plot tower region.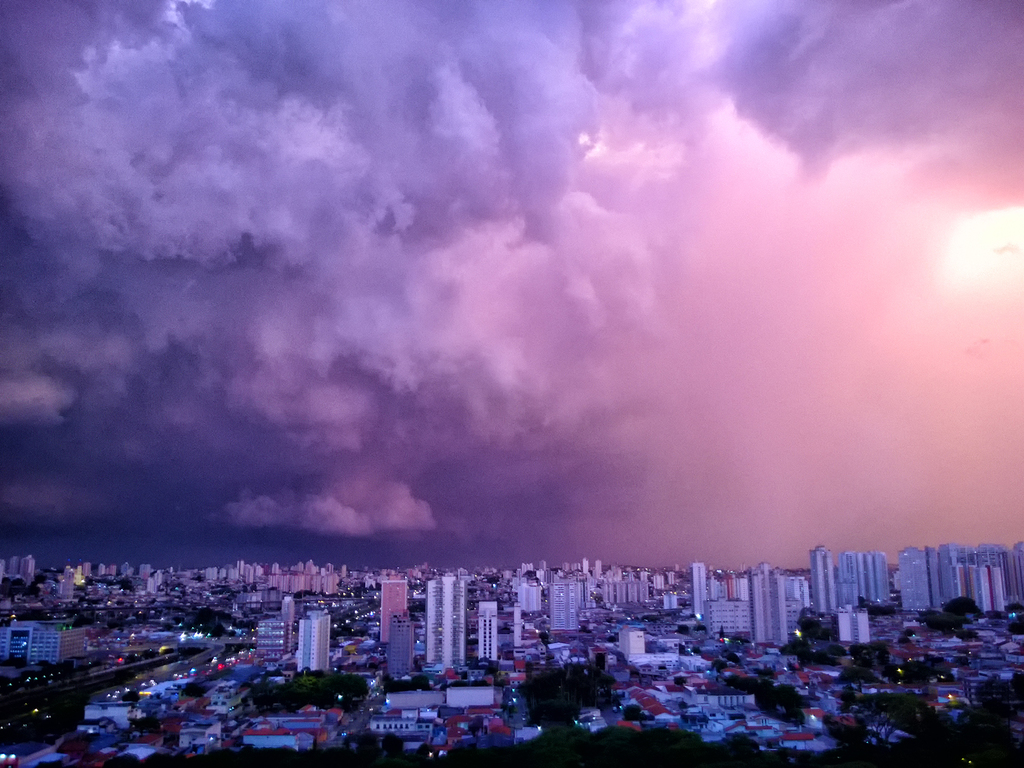
Plotted at rect(973, 555, 1017, 621).
